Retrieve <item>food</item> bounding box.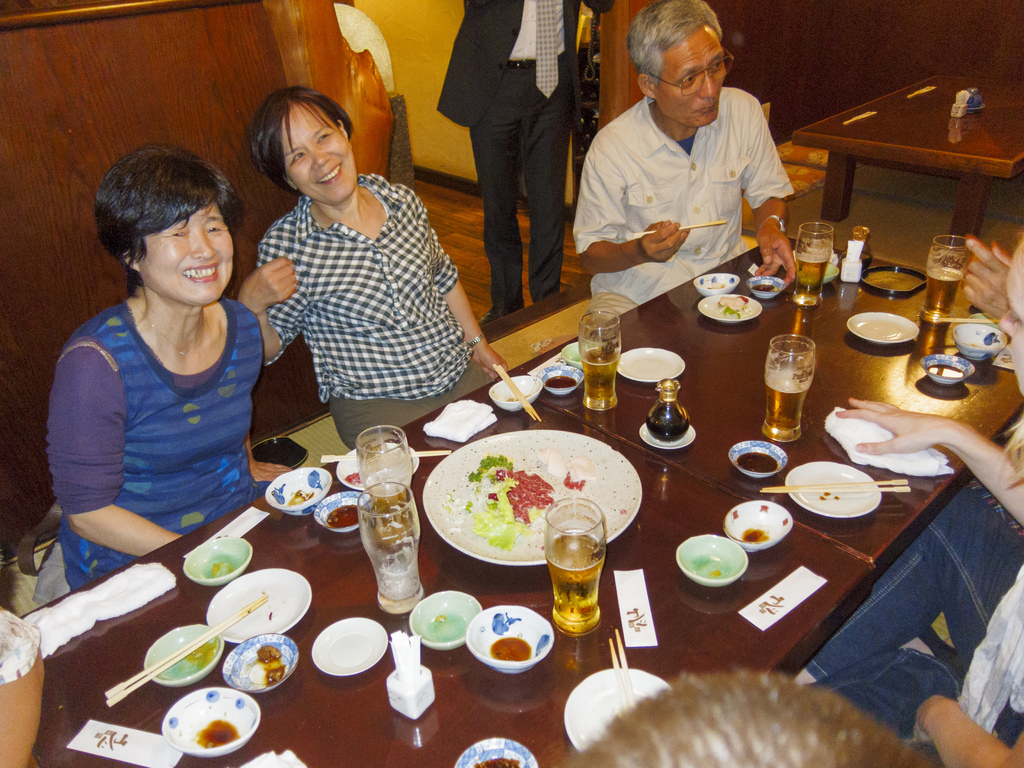
Bounding box: {"x1": 692, "y1": 550, "x2": 741, "y2": 579}.
